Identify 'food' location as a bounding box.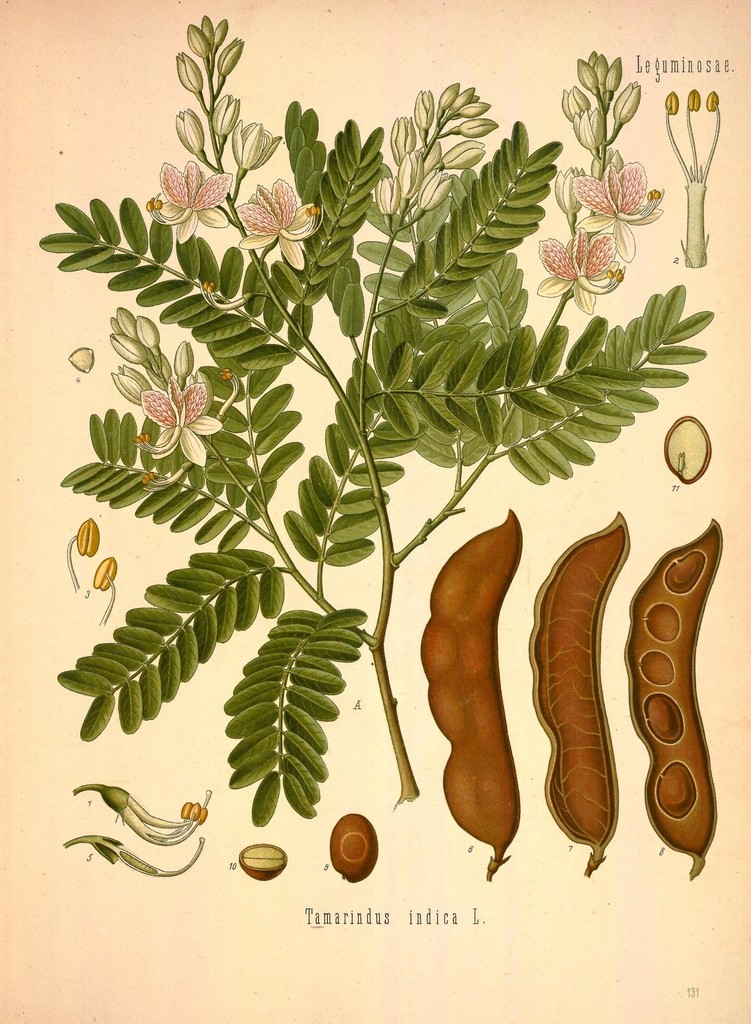
crop(525, 509, 630, 879).
